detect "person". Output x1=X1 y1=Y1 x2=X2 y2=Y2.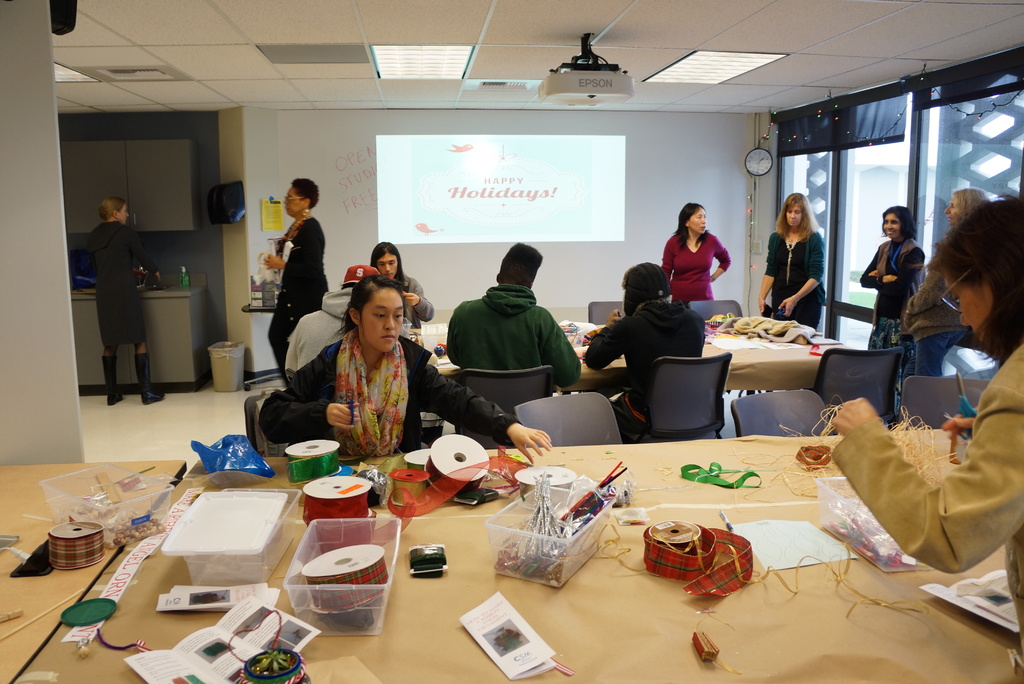
x1=340 y1=246 x2=430 y2=332.
